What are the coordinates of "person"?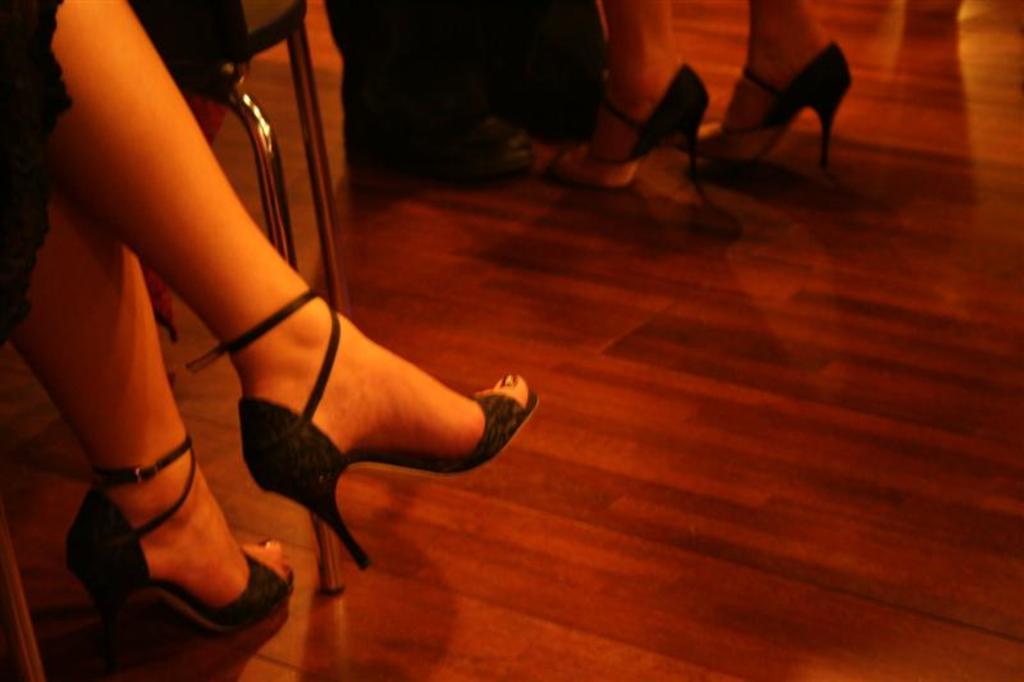
bbox(527, 0, 855, 186).
